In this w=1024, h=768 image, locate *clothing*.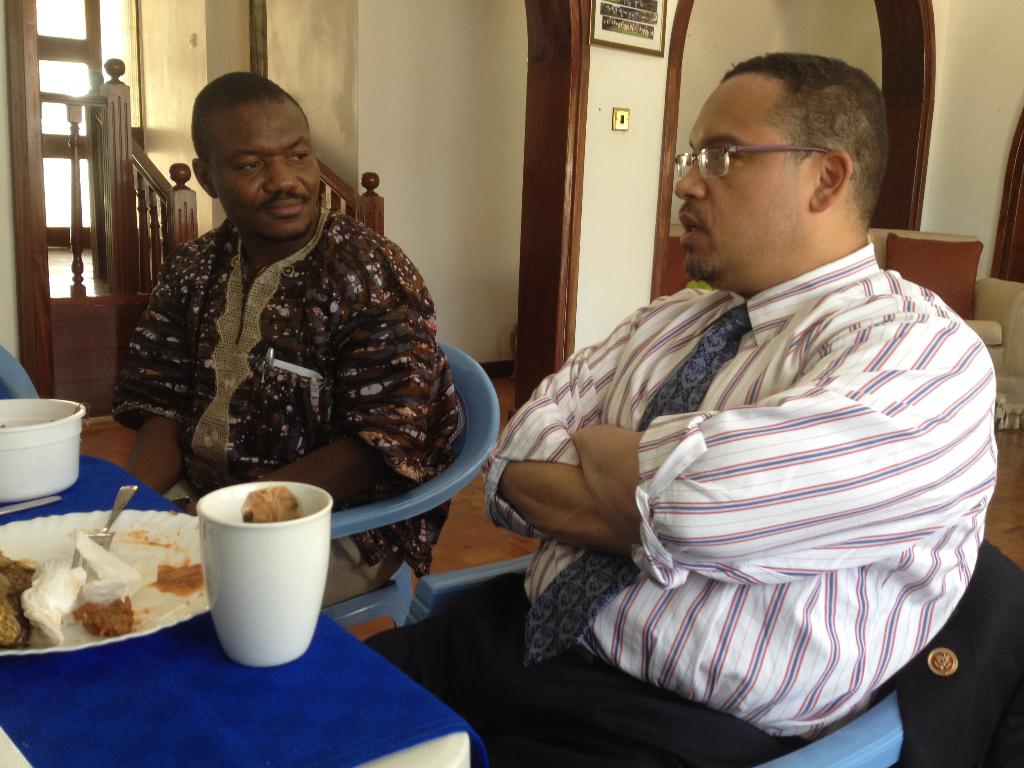
Bounding box: 95:213:464:605.
